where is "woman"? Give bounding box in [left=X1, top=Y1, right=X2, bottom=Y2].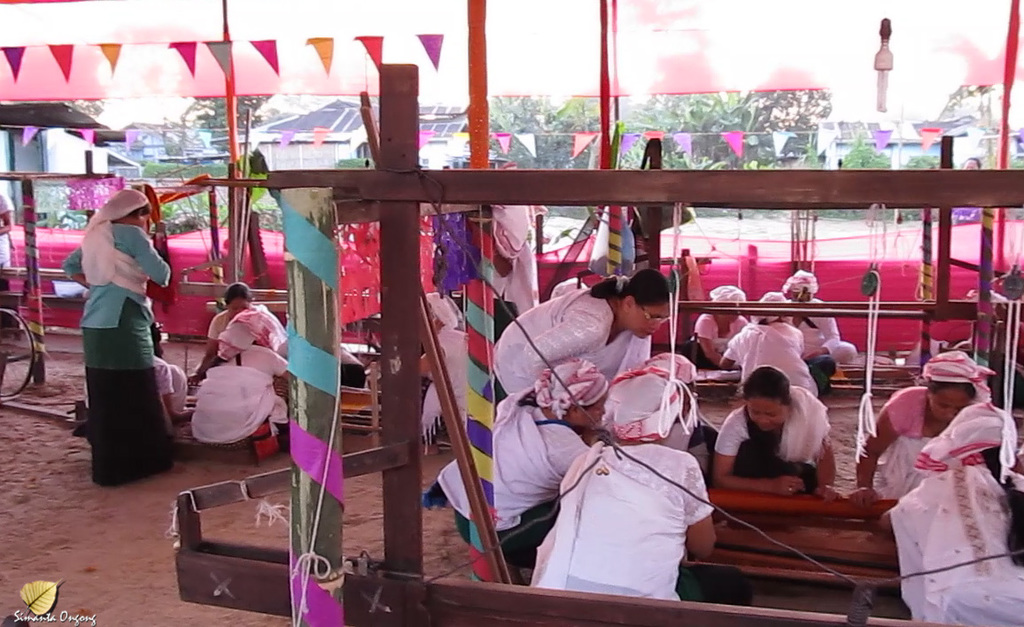
[left=642, top=352, right=721, bottom=488].
